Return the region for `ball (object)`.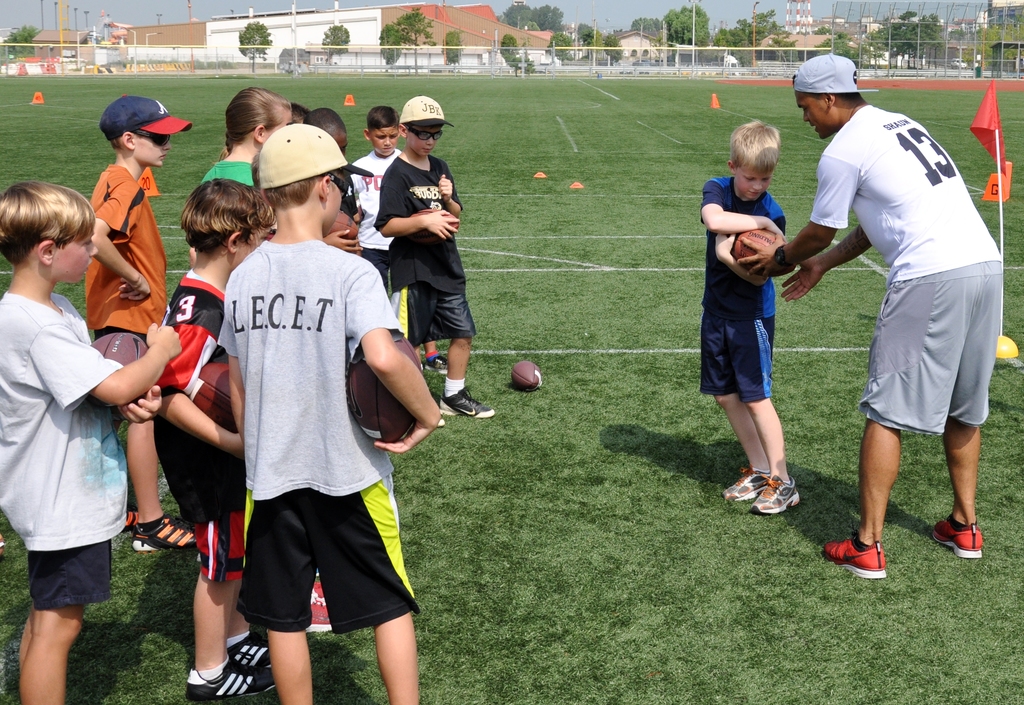
[left=91, top=330, right=145, bottom=367].
